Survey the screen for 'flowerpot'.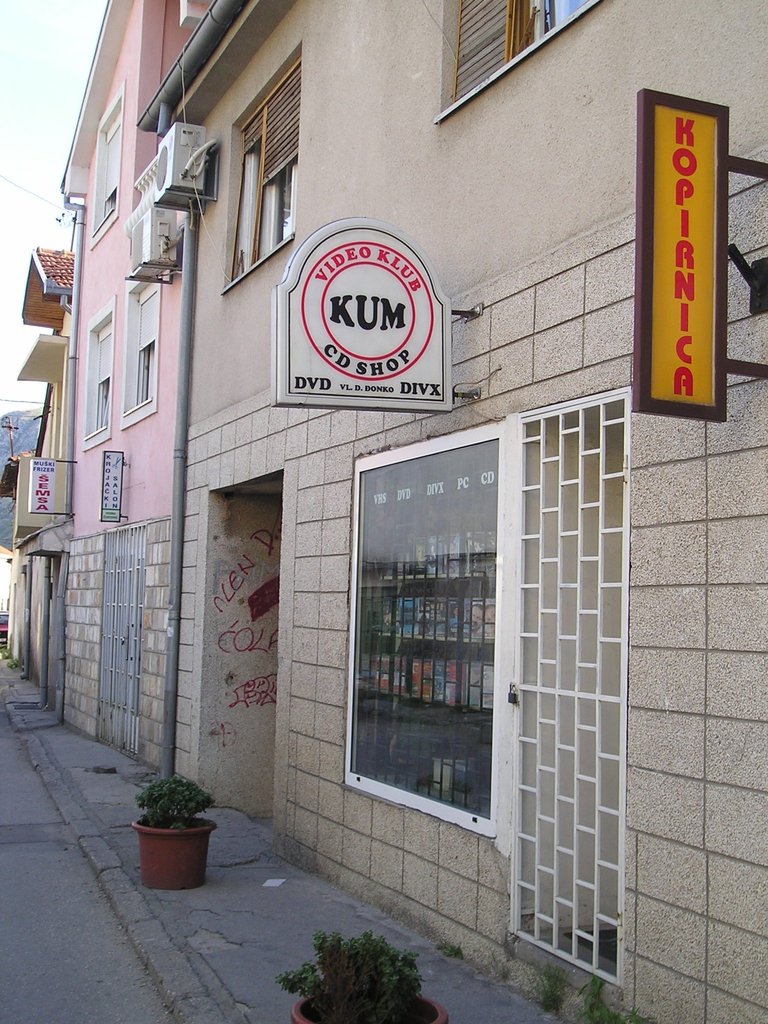
Survey found: pyautogui.locateOnScreen(129, 788, 221, 890).
